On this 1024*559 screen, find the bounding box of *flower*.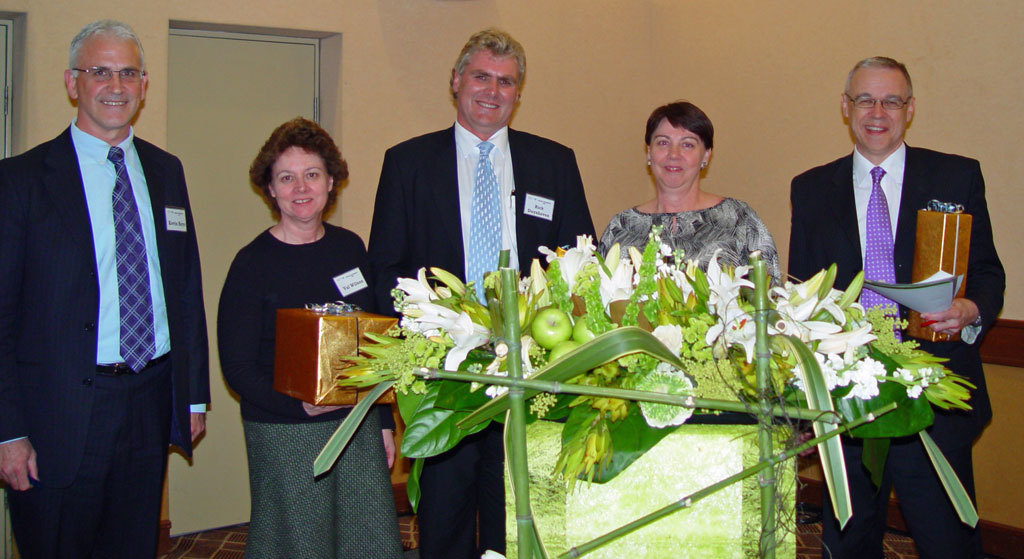
Bounding box: rect(427, 309, 494, 367).
